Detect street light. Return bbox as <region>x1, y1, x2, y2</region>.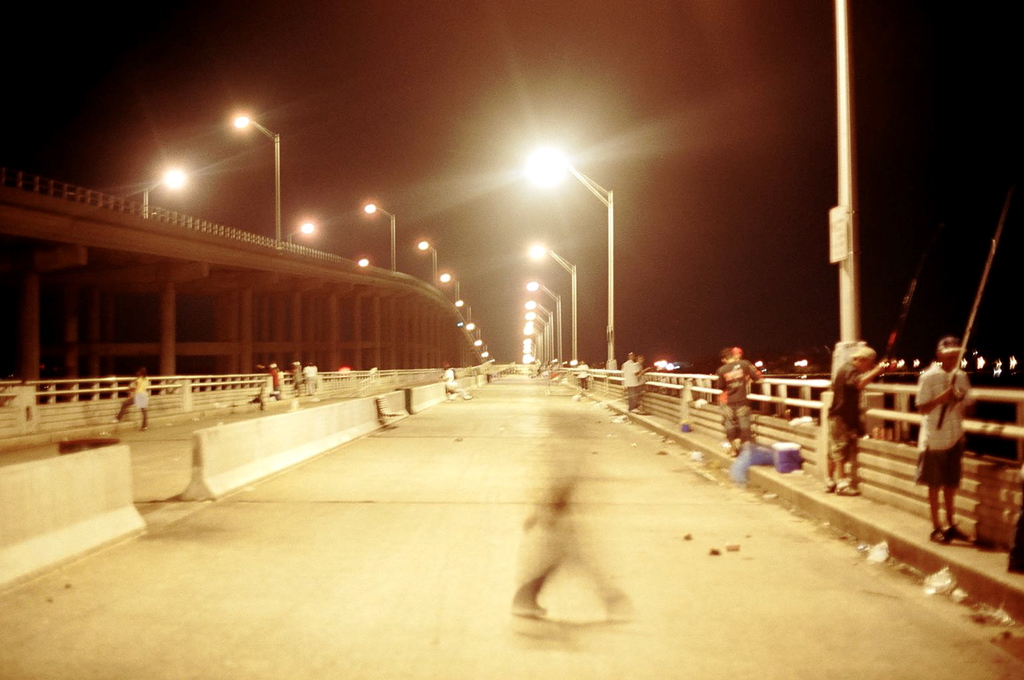
<region>428, 274, 463, 312</region>.
